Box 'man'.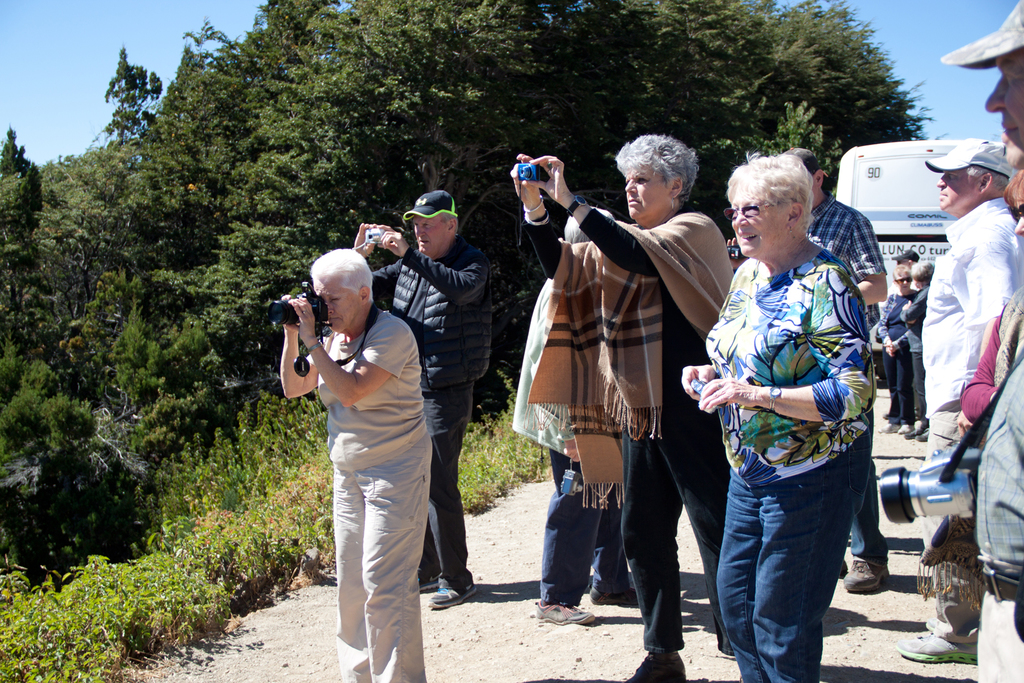
947, 0, 1023, 682.
